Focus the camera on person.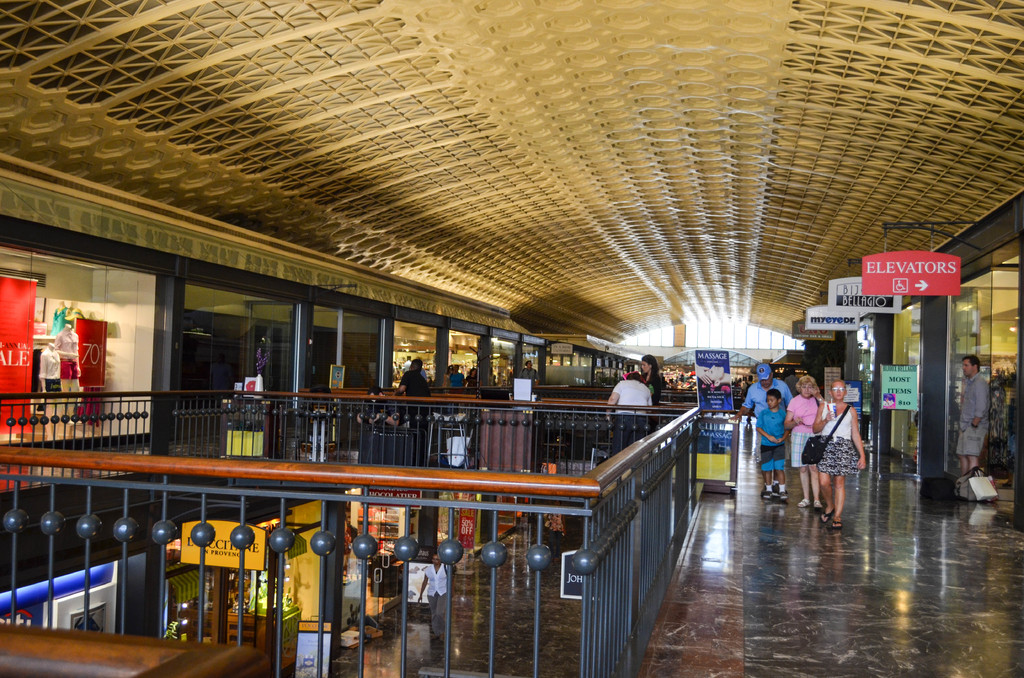
Focus region: <bbox>354, 387, 399, 427</bbox>.
